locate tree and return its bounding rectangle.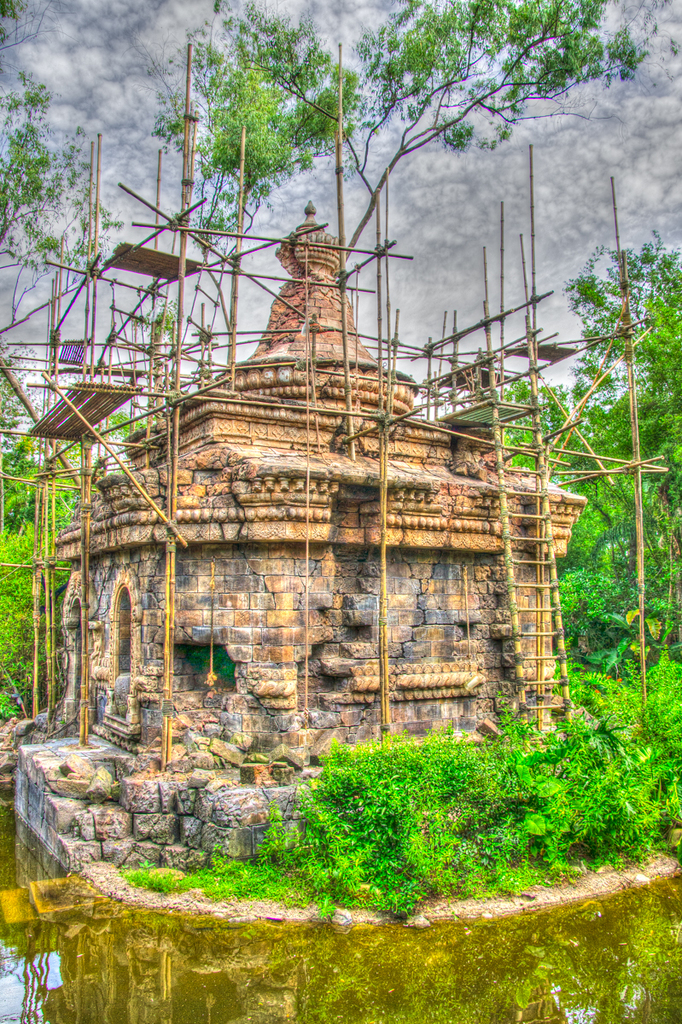
457,243,681,701.
